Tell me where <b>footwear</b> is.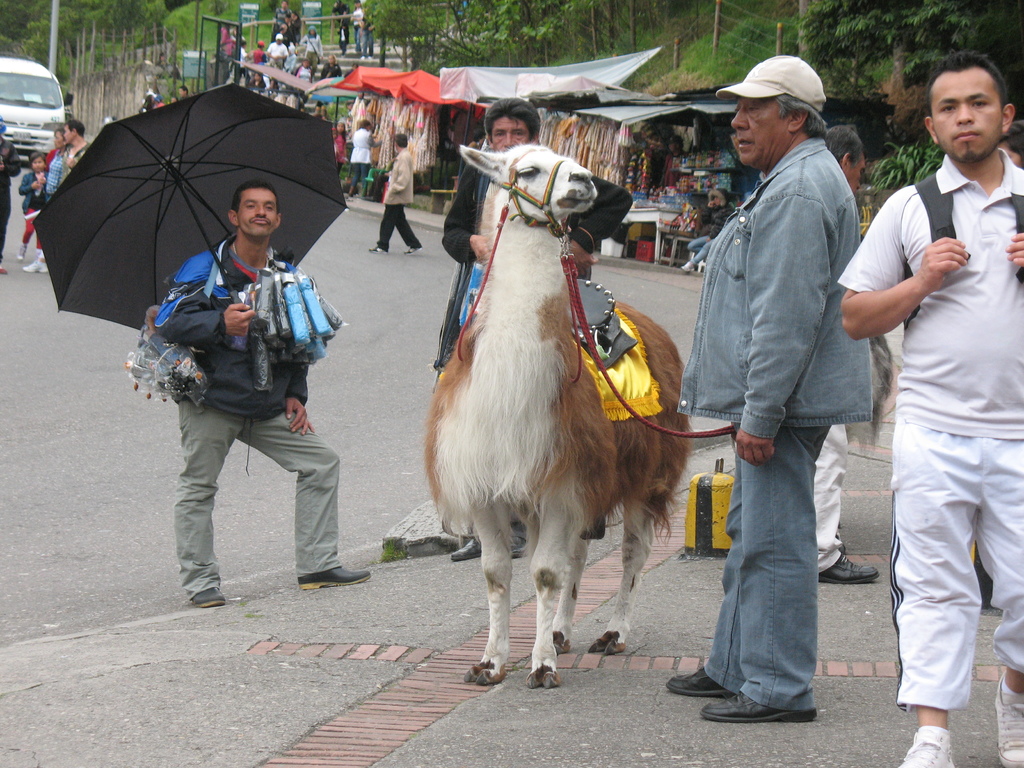
<b>footwear</b> is at 671 668 733 693.
